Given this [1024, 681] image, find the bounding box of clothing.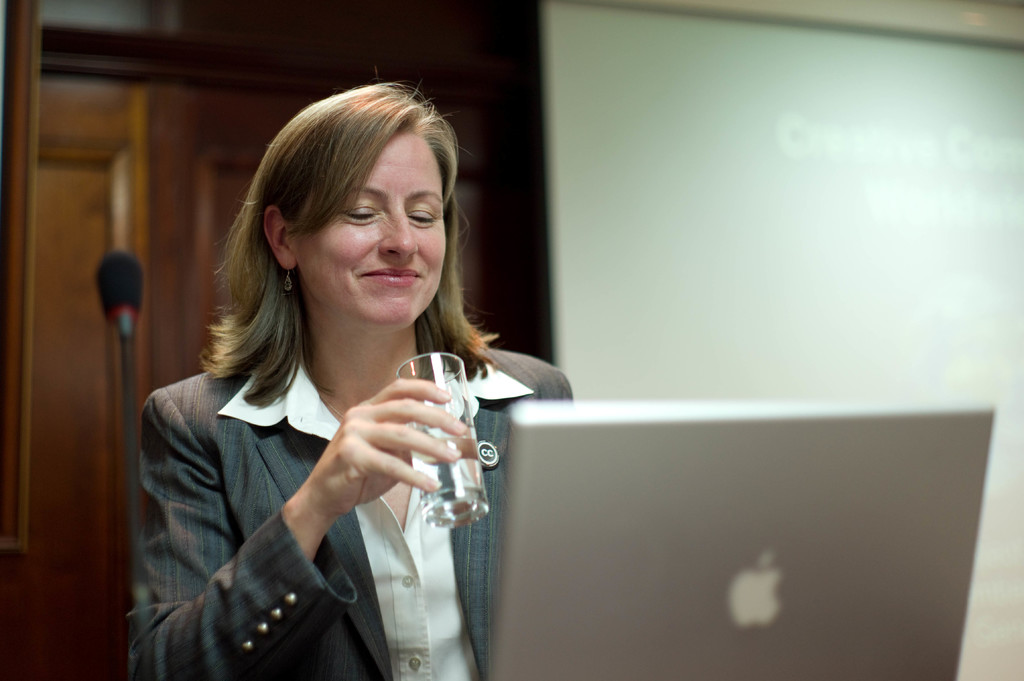
l=108, t=280, r=555, b=669.
